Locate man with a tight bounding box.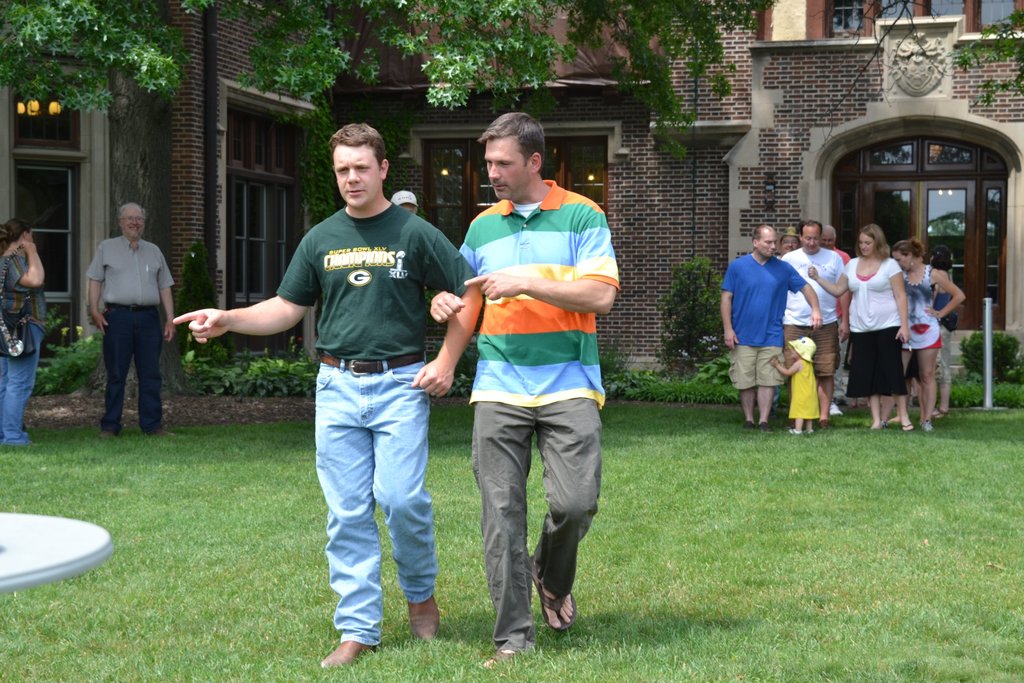
{"x1": 77, "y1": 203, "x2": 173, "y2": 442}.
